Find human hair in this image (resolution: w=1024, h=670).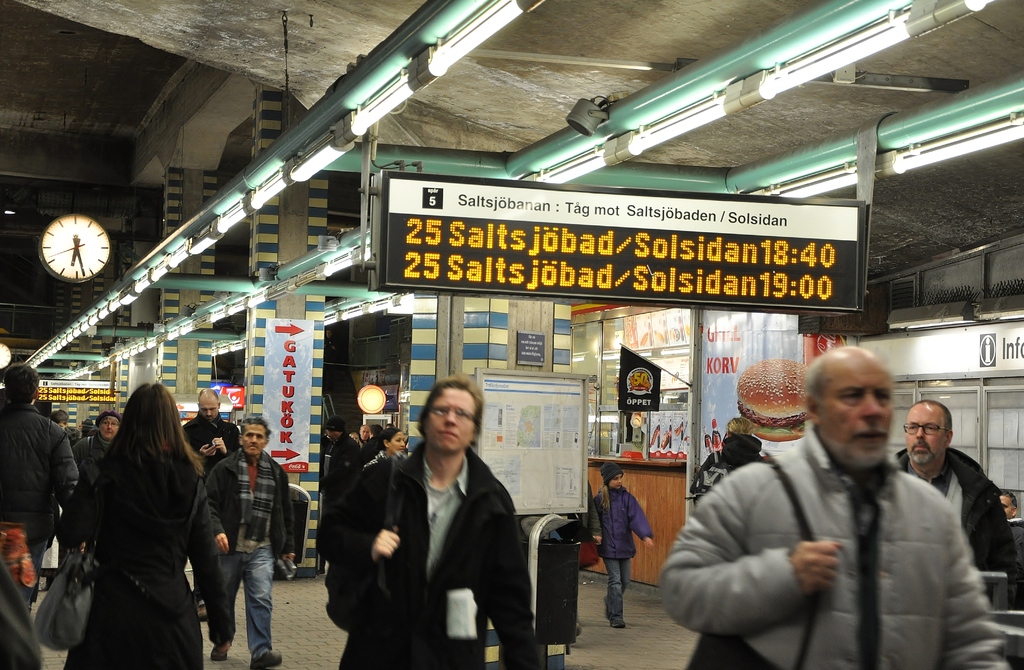
{"x1": 1, "y1": 362, "x2": 42, "y2": 403}.
